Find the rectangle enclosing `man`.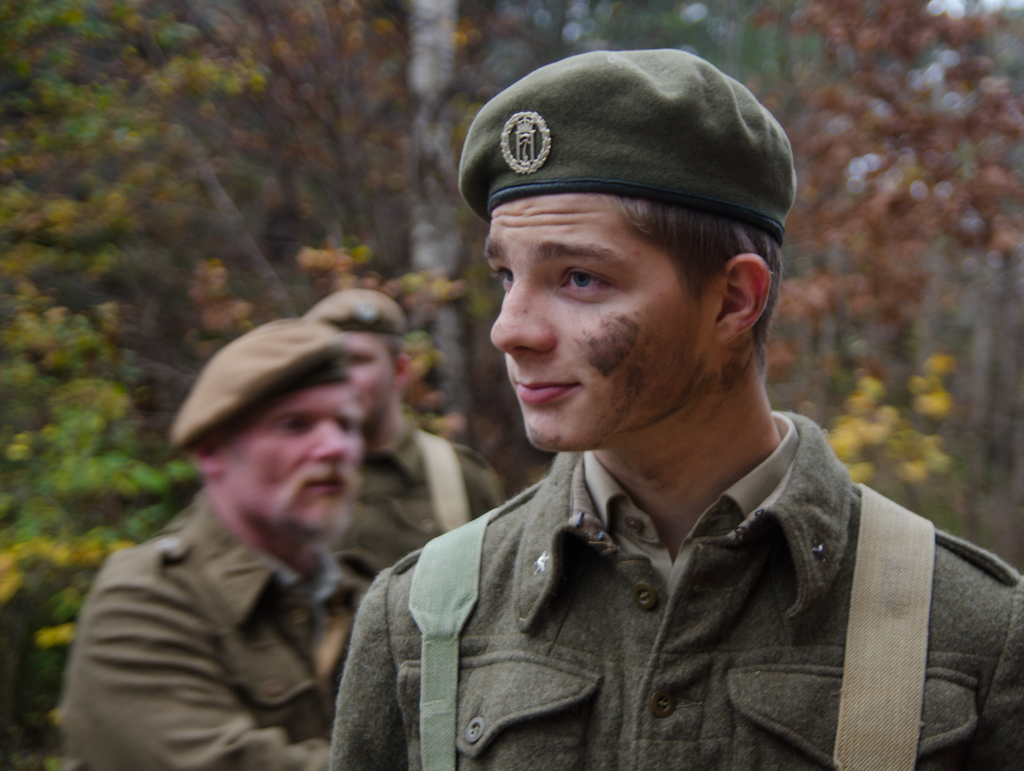
x1=308, y1=289, x2=500, y2=565.
